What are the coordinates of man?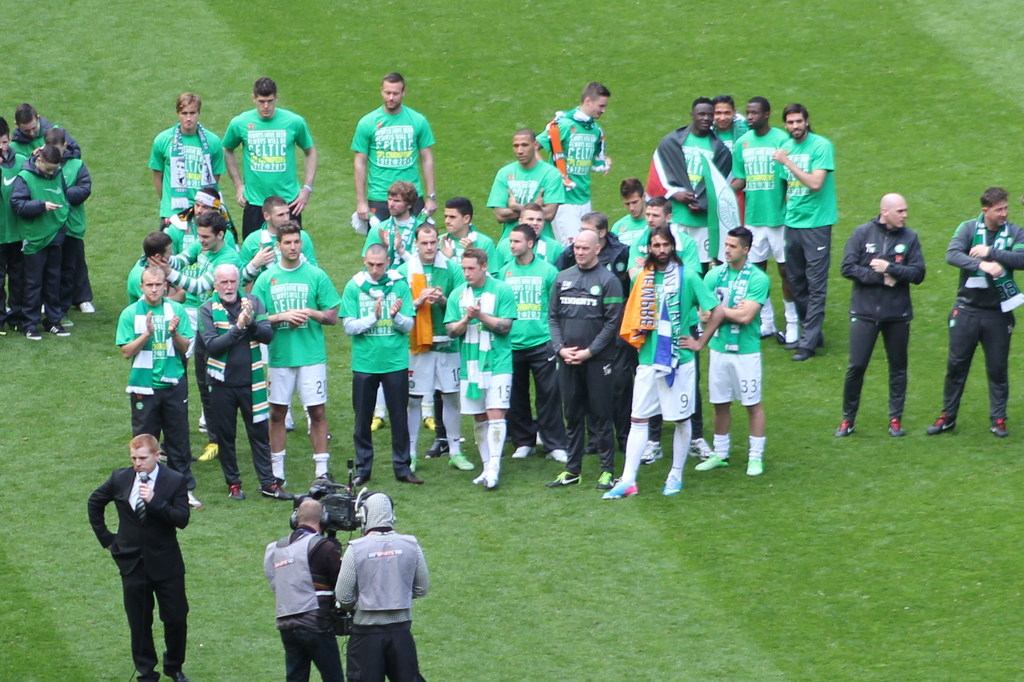
box=[196, 262, 291, 504].
